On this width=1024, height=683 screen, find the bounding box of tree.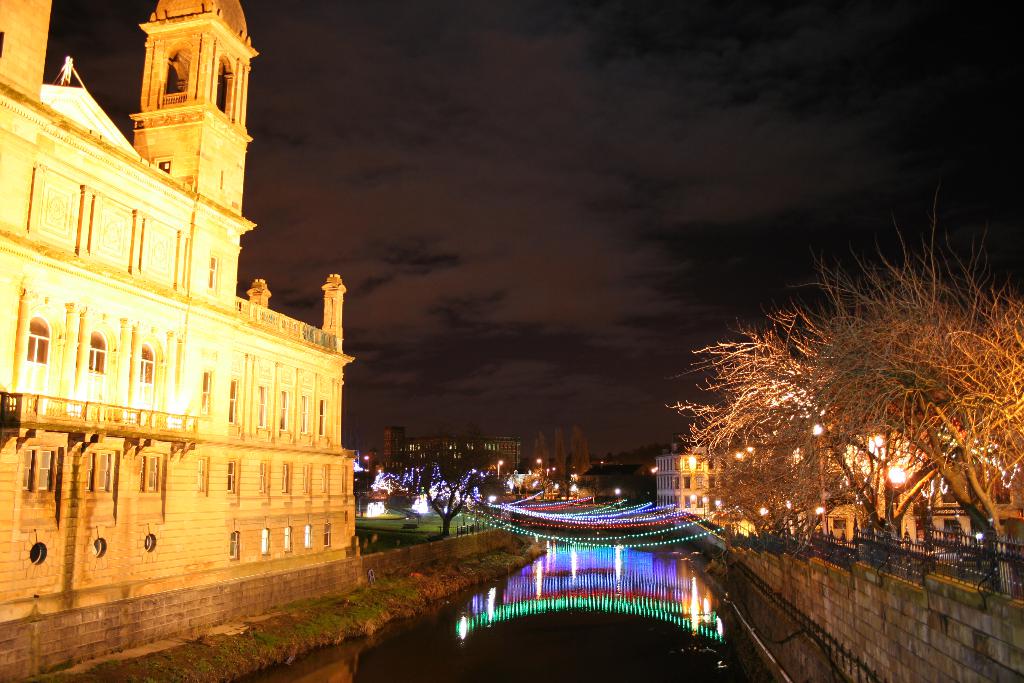
Bounding box: x1=657, y1=299, x2=1023, y2=548.
